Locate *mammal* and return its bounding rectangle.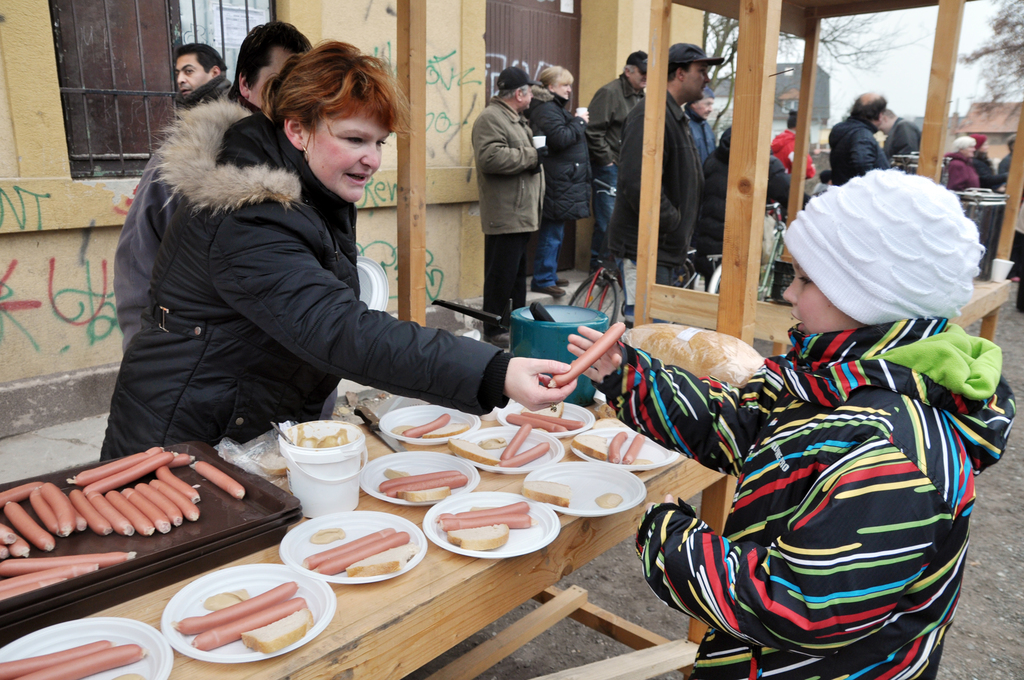
<box>586,49,655,283</box>.
